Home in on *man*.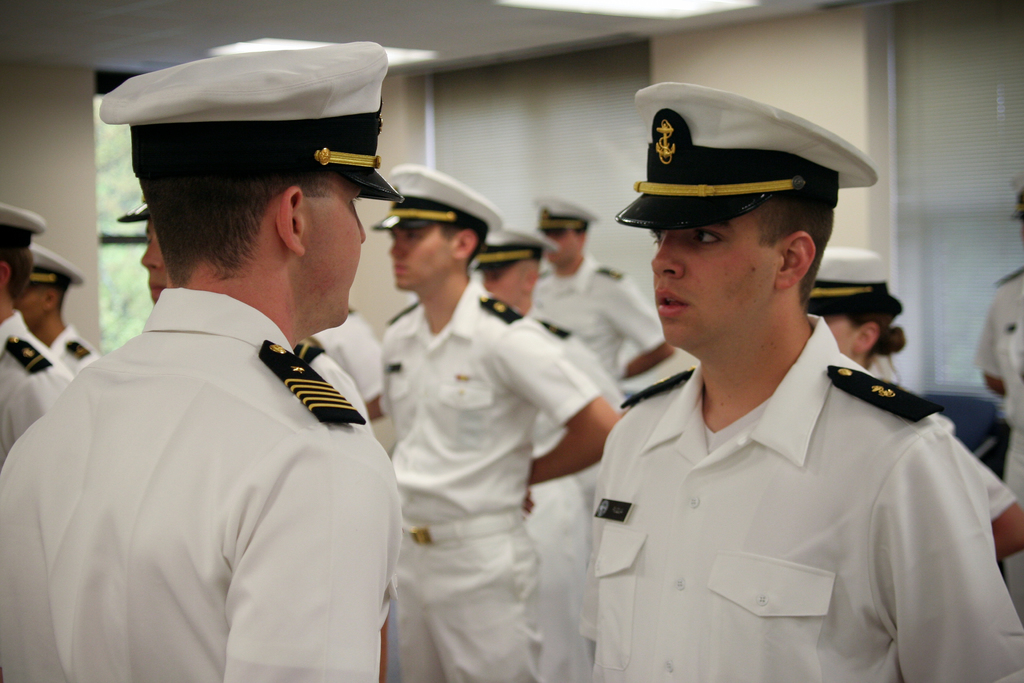
Homed in at region(115, 195, 367, 422).
